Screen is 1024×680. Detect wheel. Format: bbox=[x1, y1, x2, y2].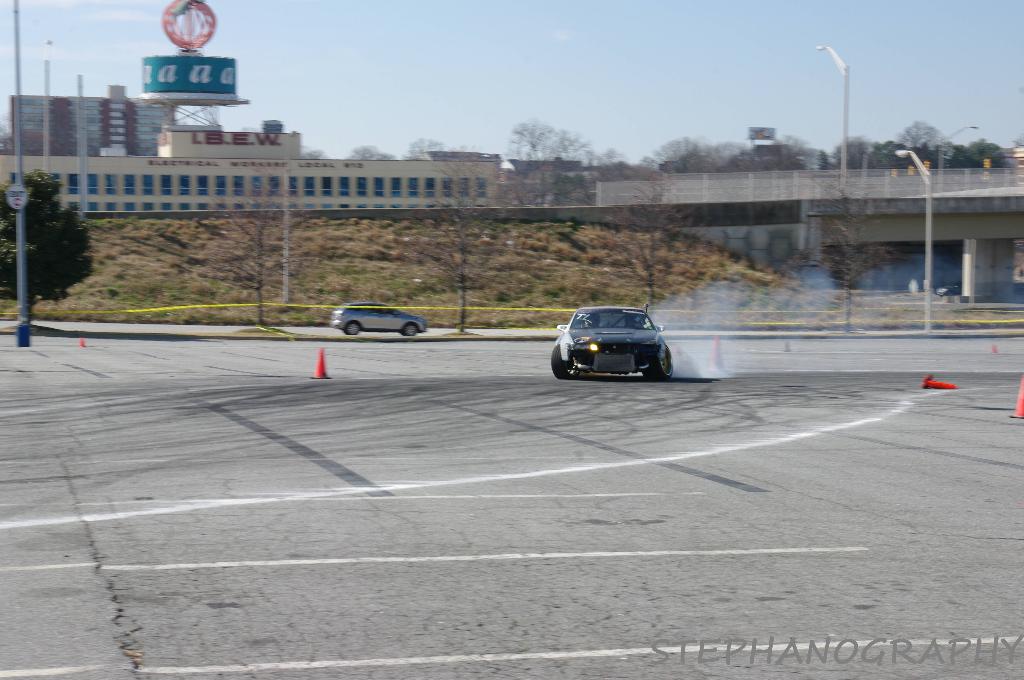
bbox=[648, 344, 675, 382].
